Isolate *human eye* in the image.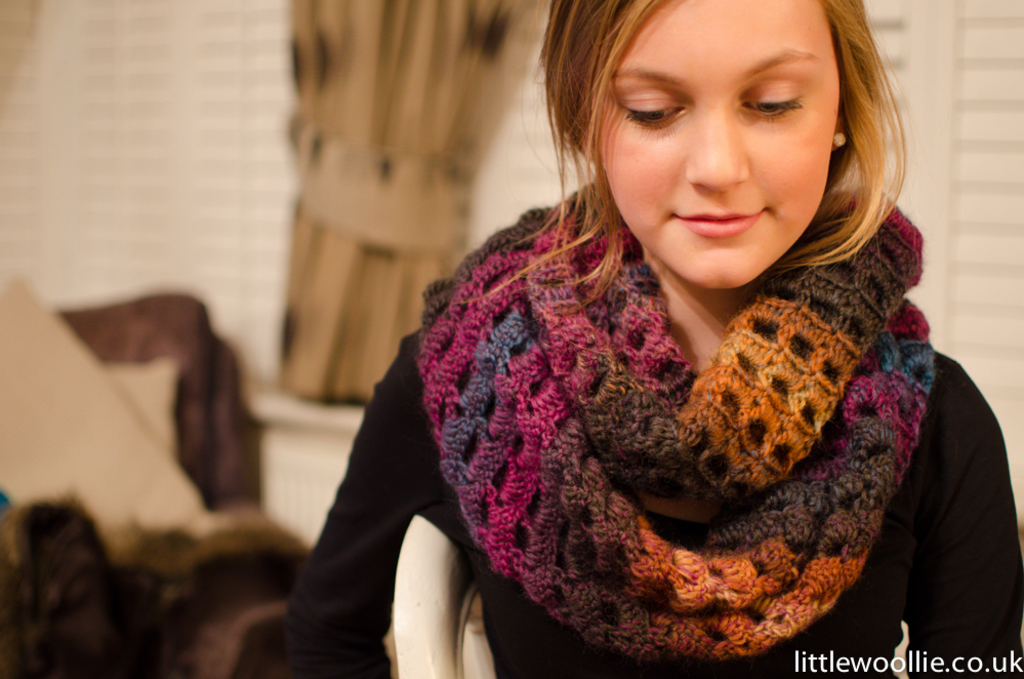
Isolated region: crop(609, 95, 684, 131).
